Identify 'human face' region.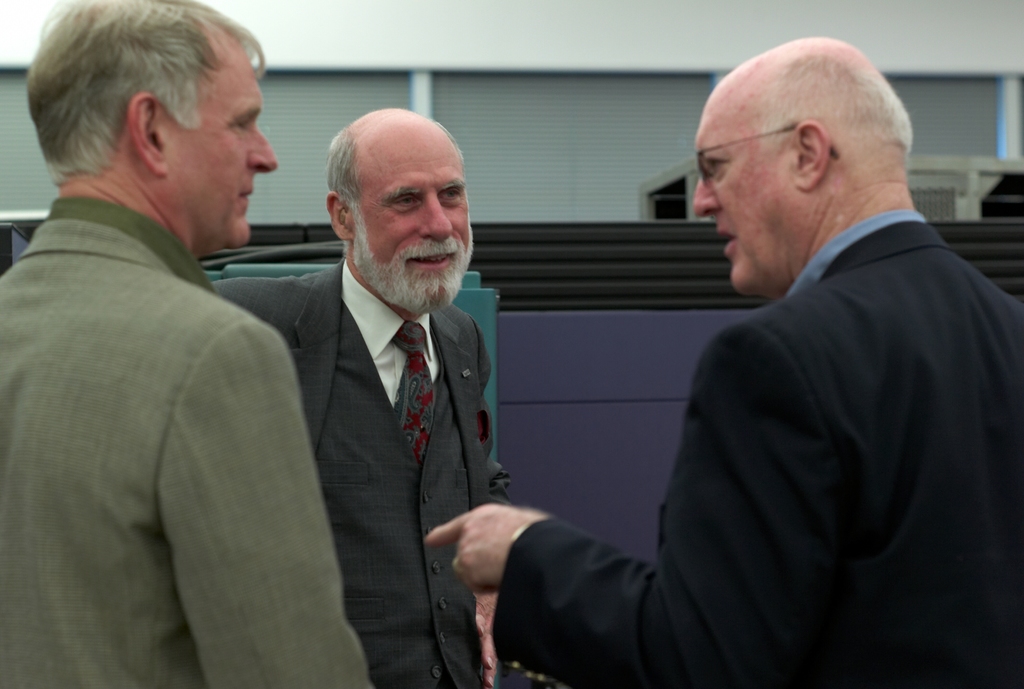
Region: detection(353, 136, 476, 316).
